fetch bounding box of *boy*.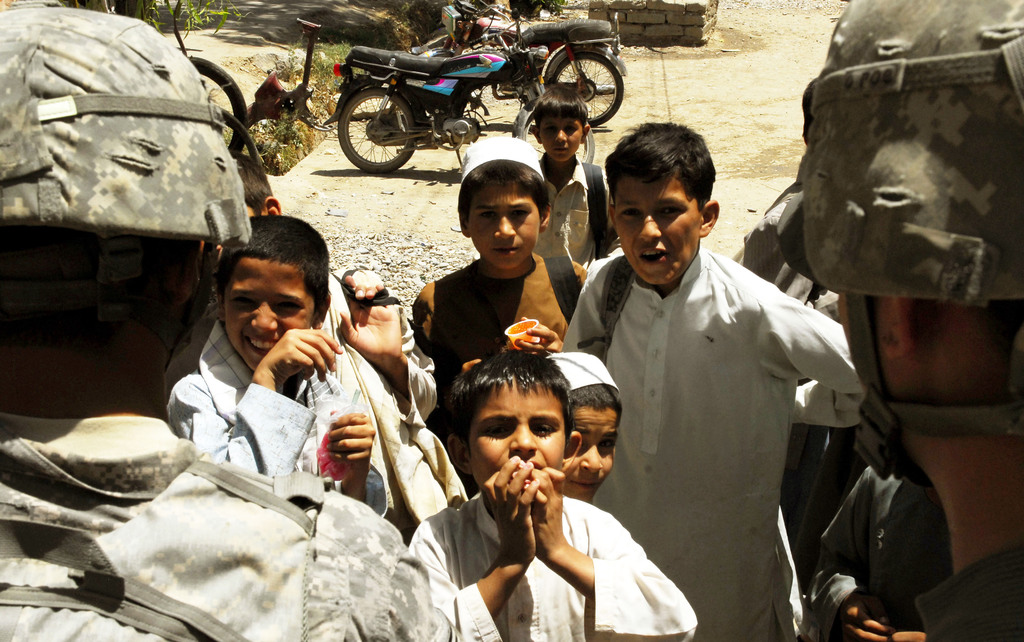
Bbox: [x1=166, y1=214, x2=467, y2=545].
